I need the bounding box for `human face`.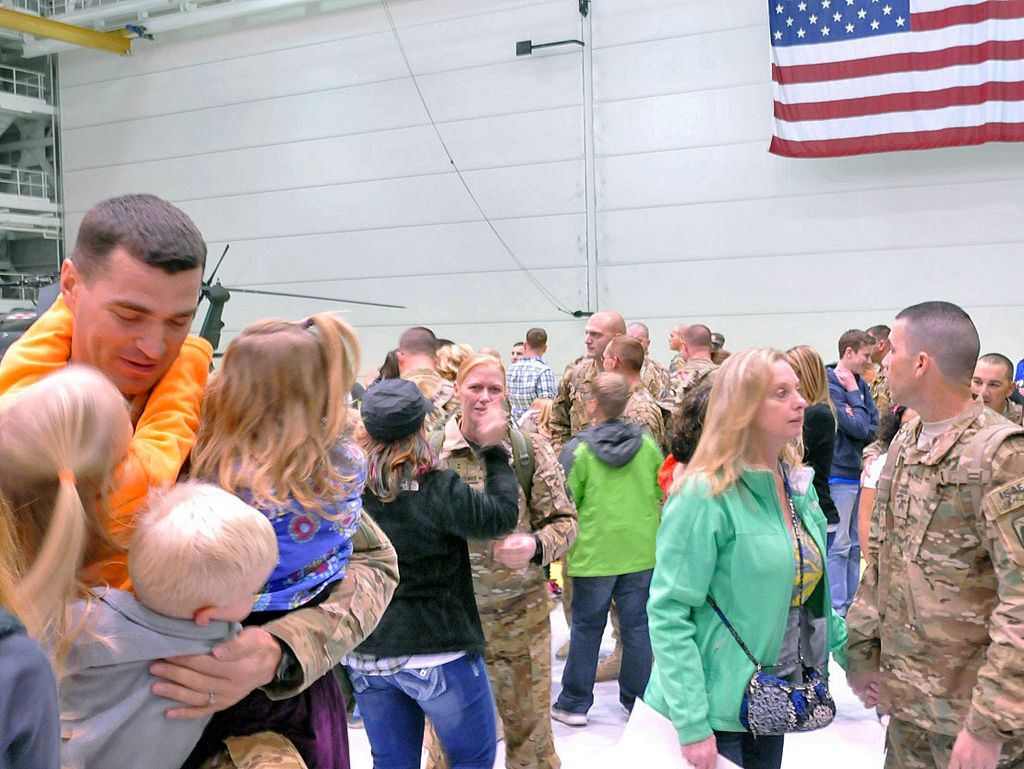
Here it is: x1=585, y1=309, x2=609, y2=354.
